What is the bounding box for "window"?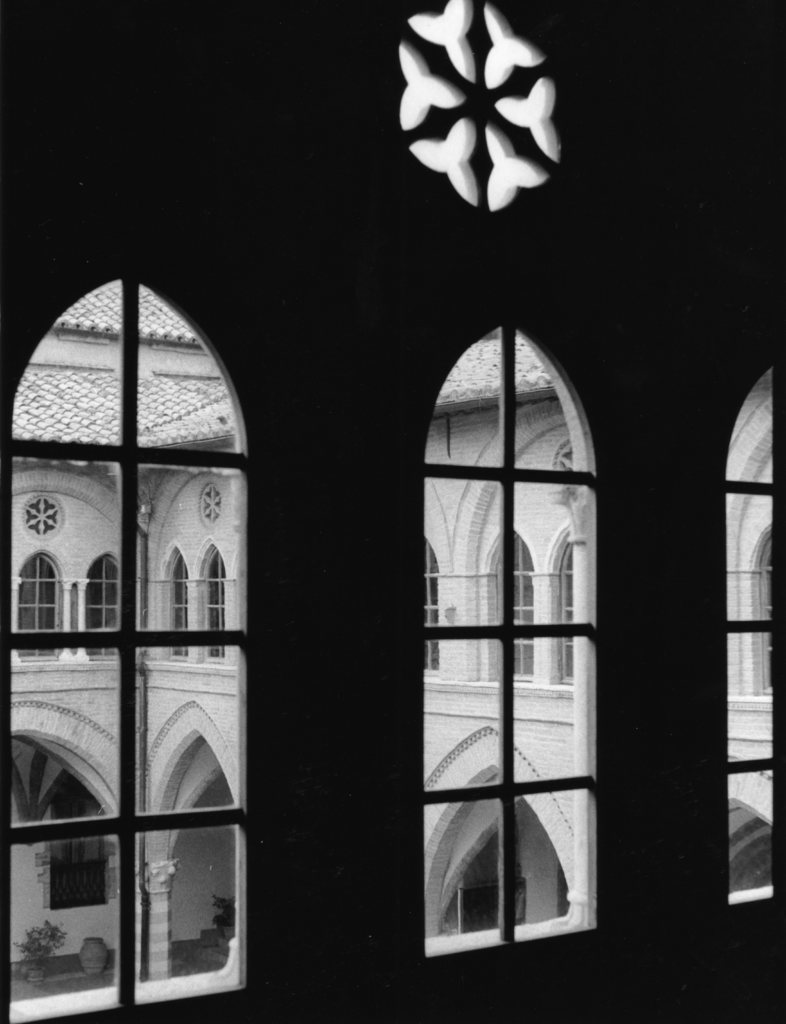
86:547:117:653.
